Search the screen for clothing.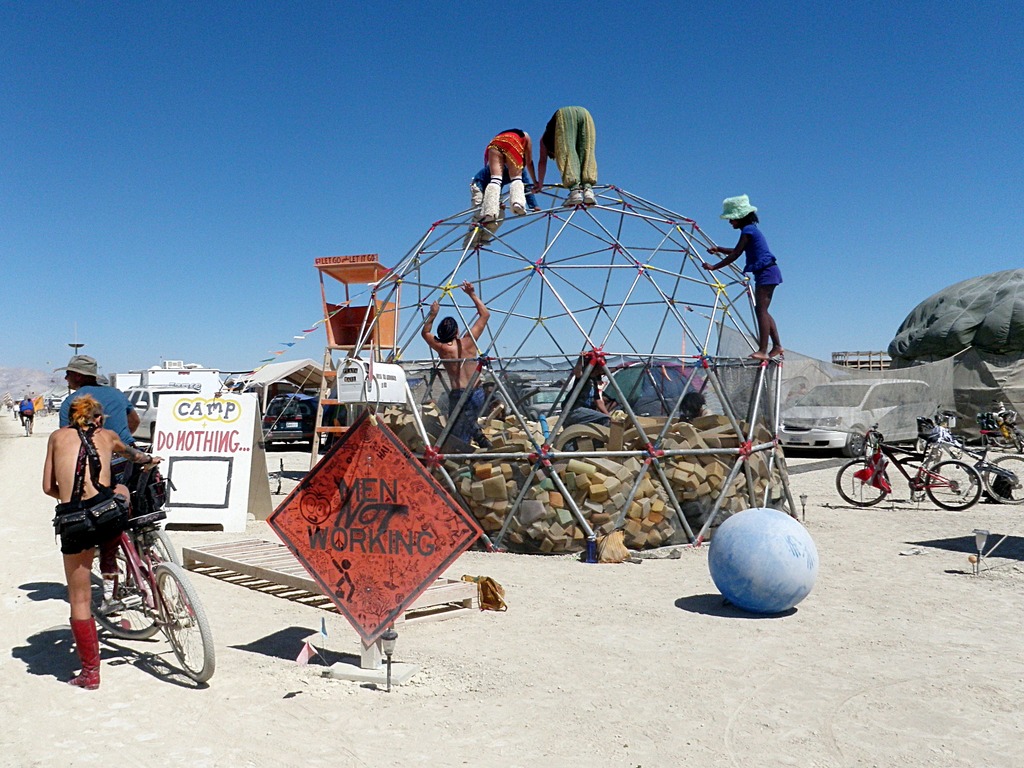
Found at (737, 225, 788, 294).
